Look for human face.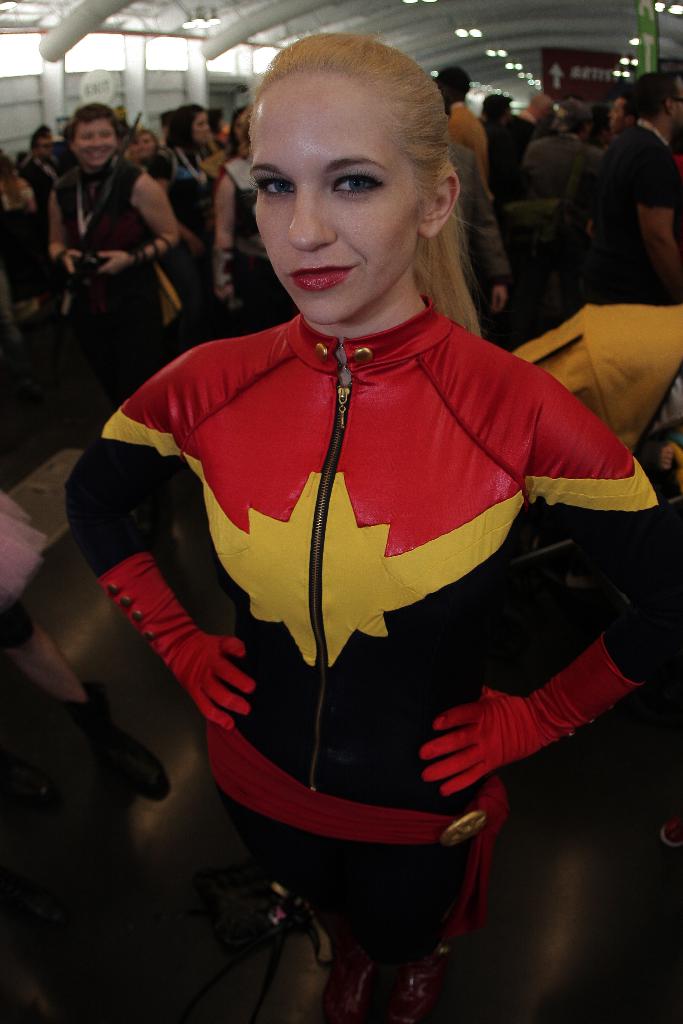
Found: {"left": 613, "top": 95, "right": 630, "bottom": 130}.
